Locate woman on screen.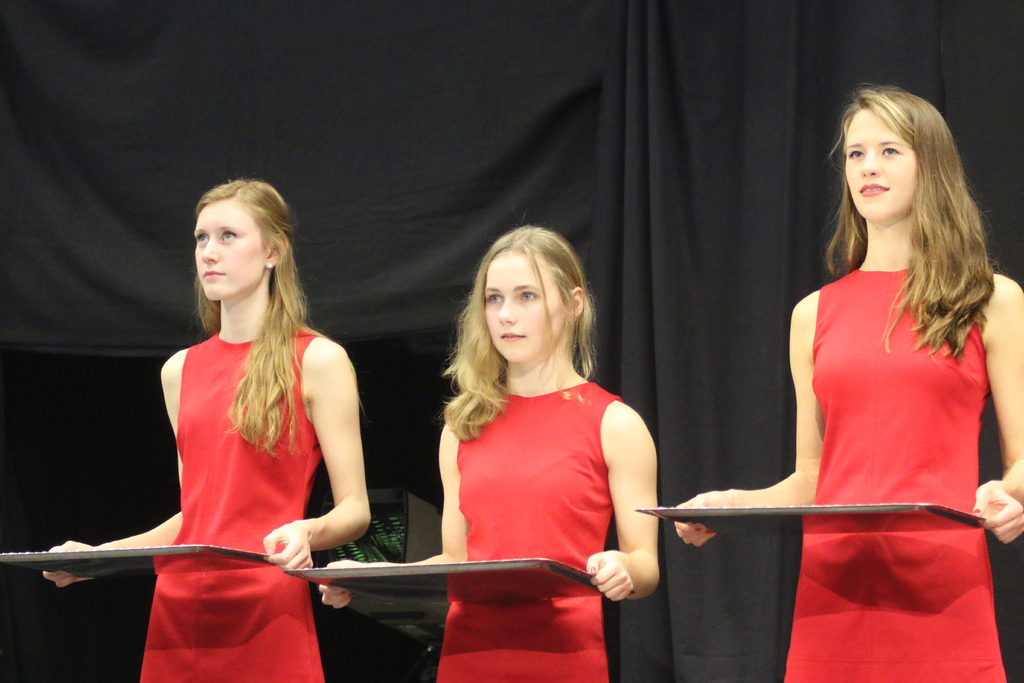
On screen at <region>671, 88, 1023, 682</region>.
